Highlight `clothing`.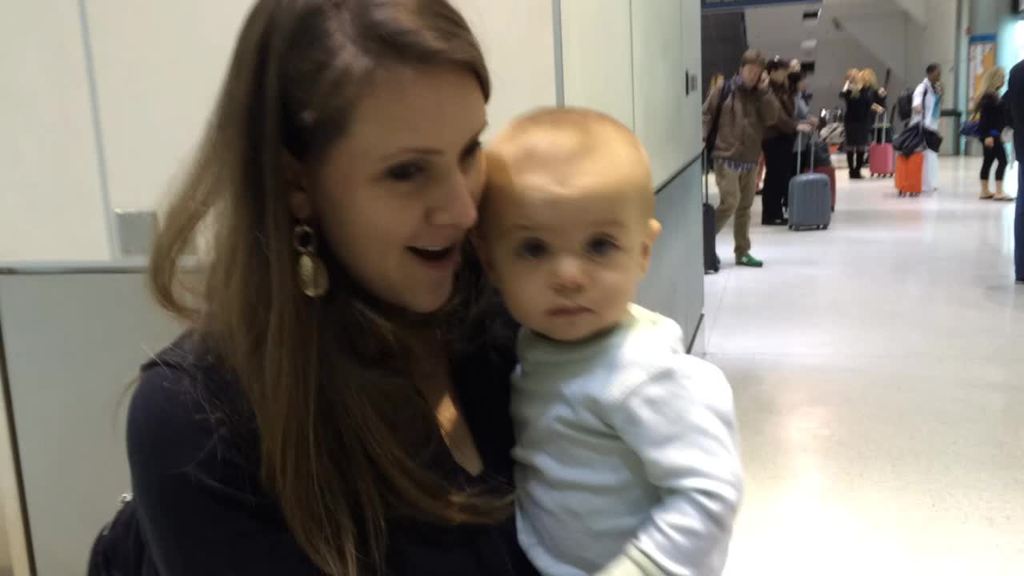
Highlighted region: Rect(840, 79, 882, 155).
